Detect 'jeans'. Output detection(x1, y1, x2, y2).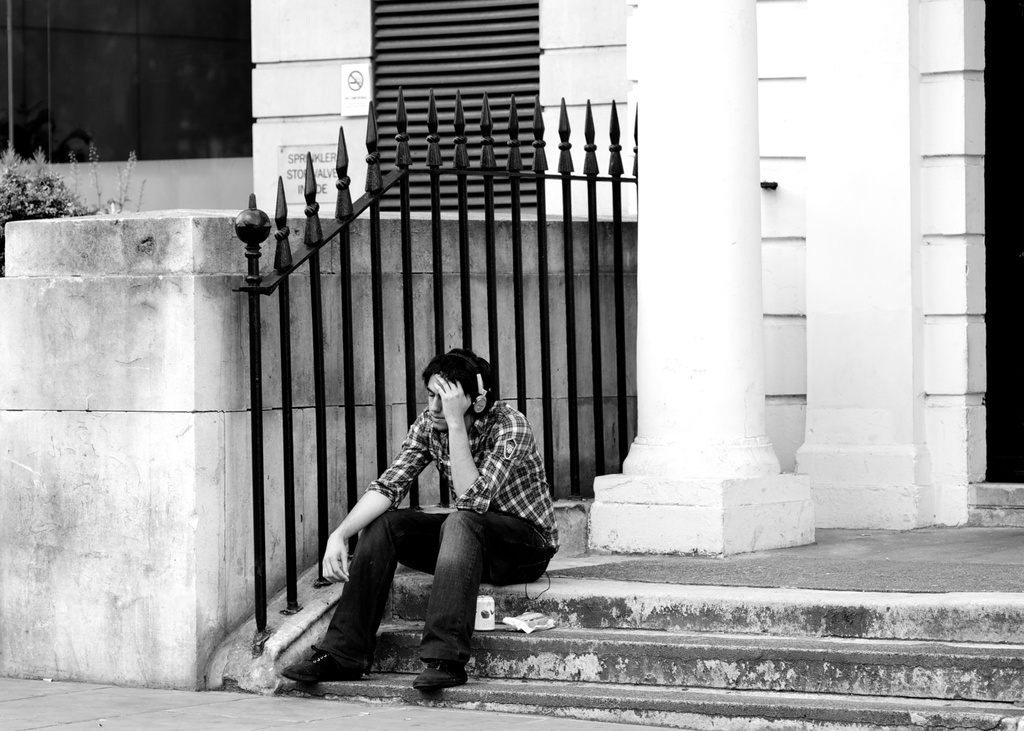
detection(319, 508, 557, 670).
